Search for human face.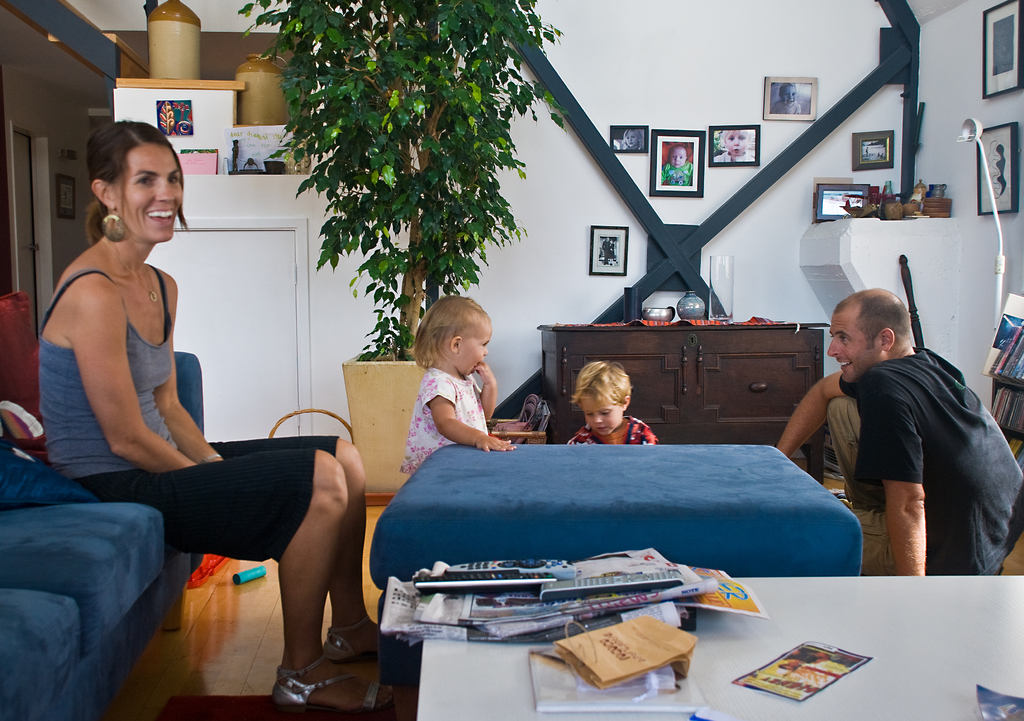
Found at pyautogui.locateOnScreen(582, 393, 623, 432).
